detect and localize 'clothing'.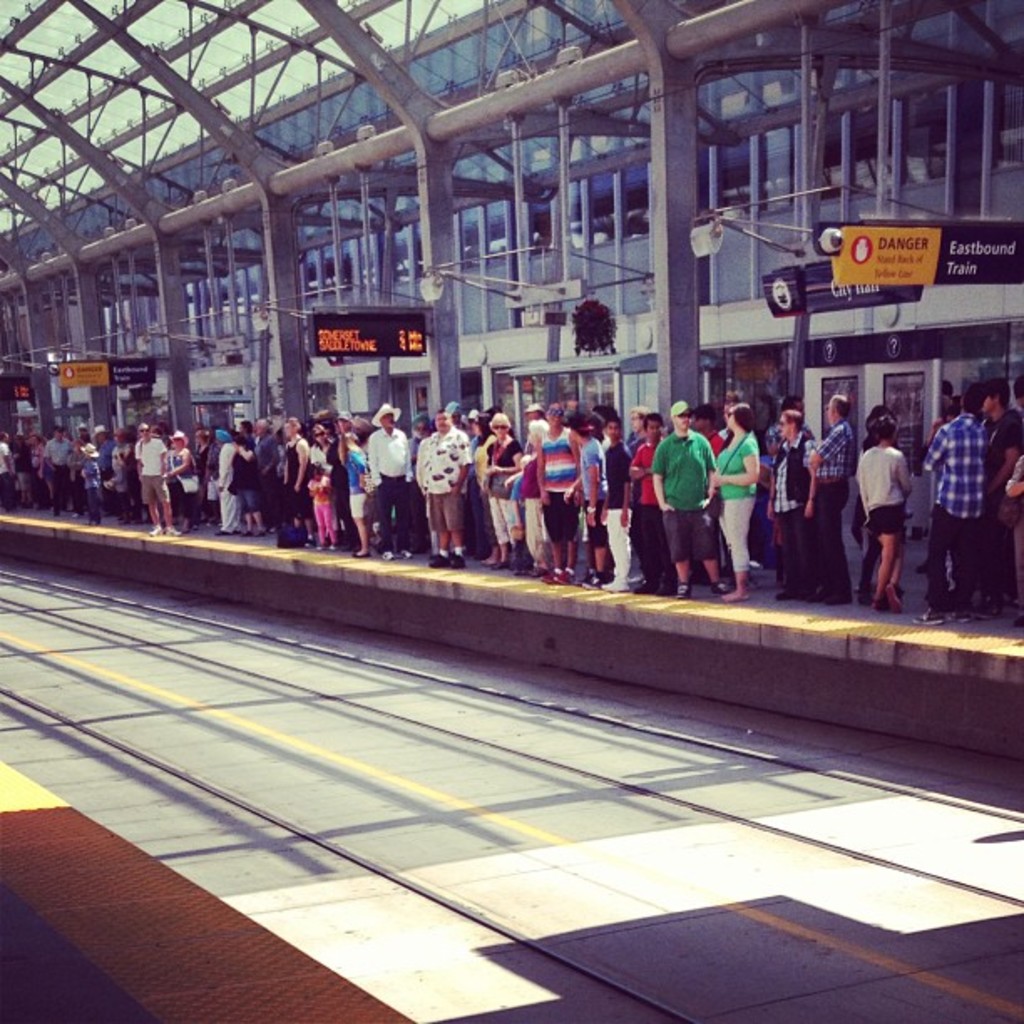
Localized at rect(224, 445, 234, 527).
